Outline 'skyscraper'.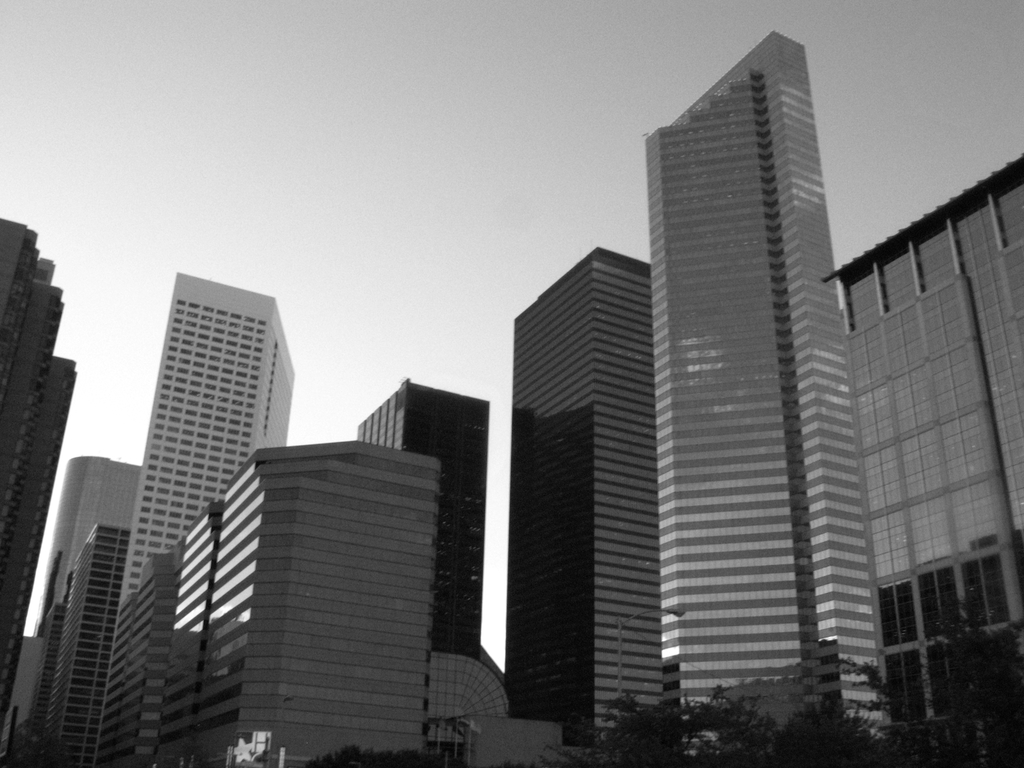
Outline: <region>345, 367, 495, 664</region>.
